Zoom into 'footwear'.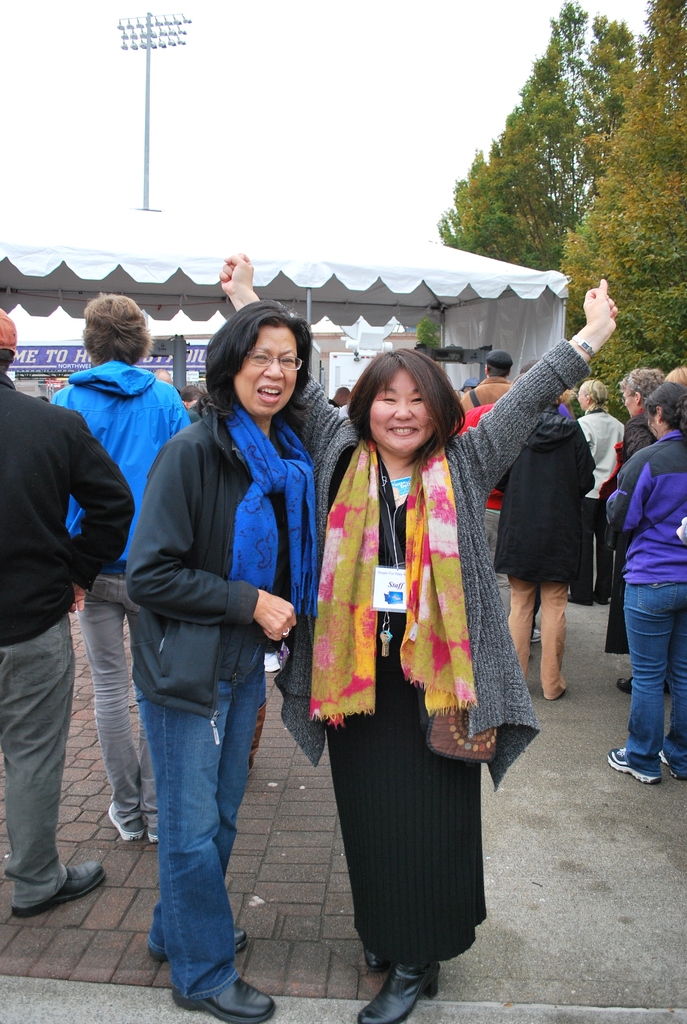
Zoom target: [661, 751, 686, 781].
